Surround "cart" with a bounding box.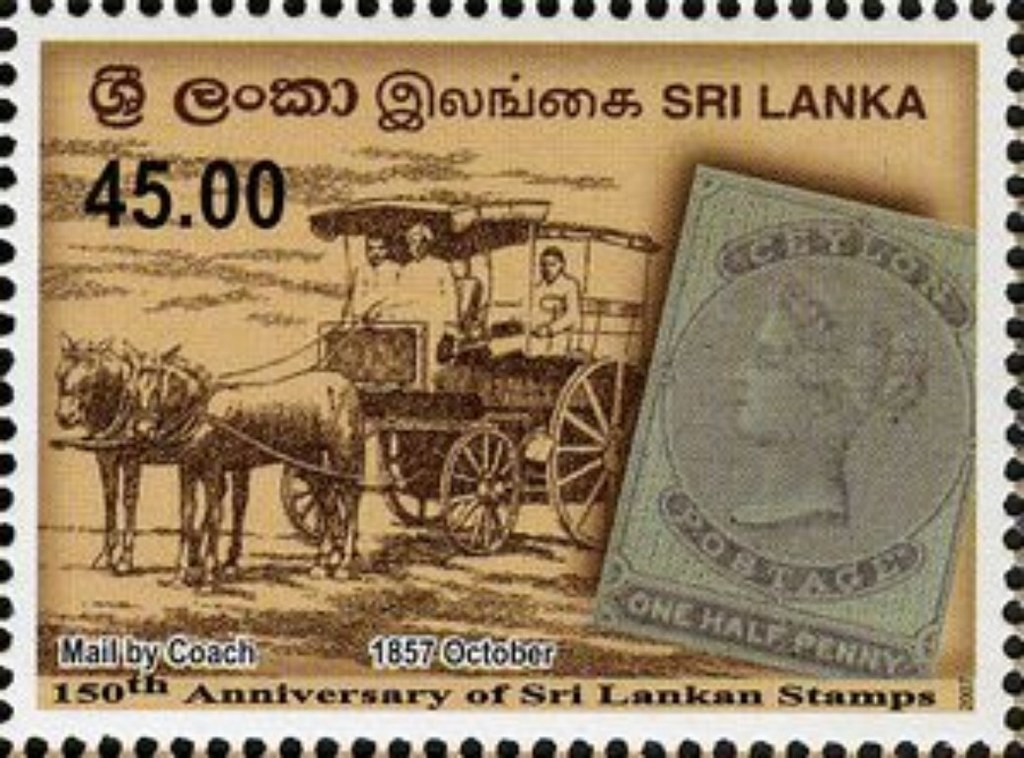
rect(54, 196, 666, 550).
